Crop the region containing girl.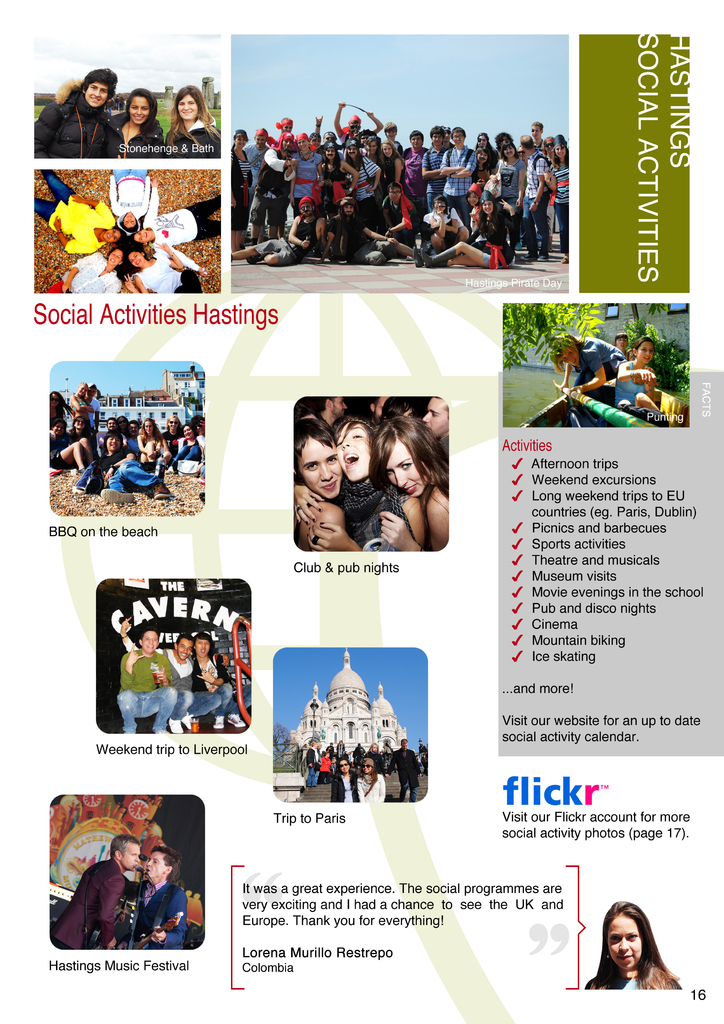
Crop region: 380 142 413 224.
